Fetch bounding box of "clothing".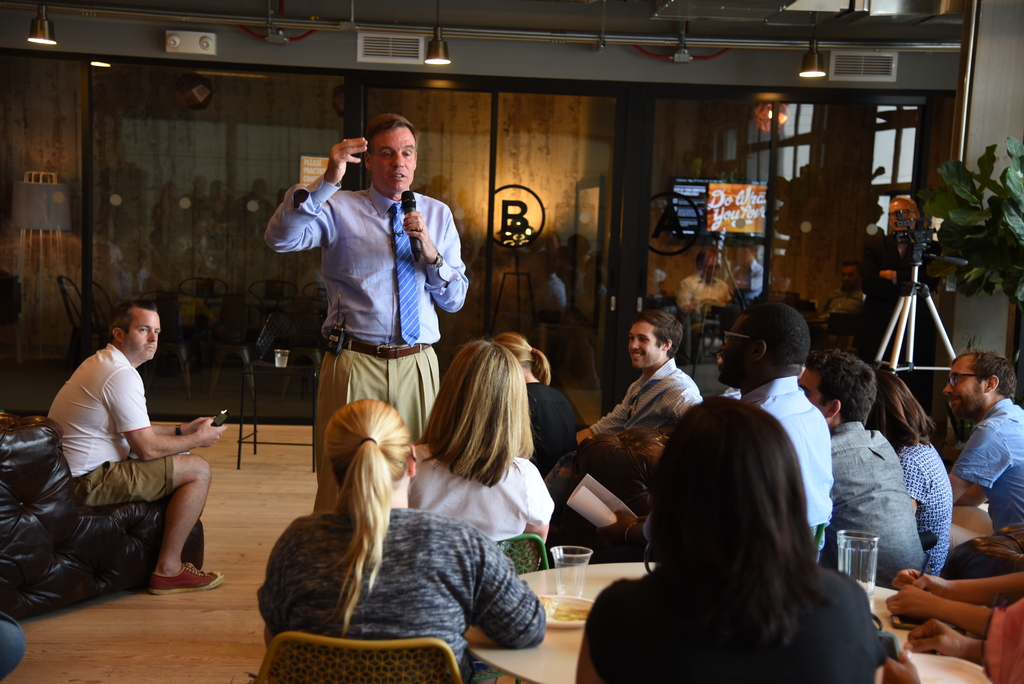
Bbox: region(394, 431, 557, 557).
